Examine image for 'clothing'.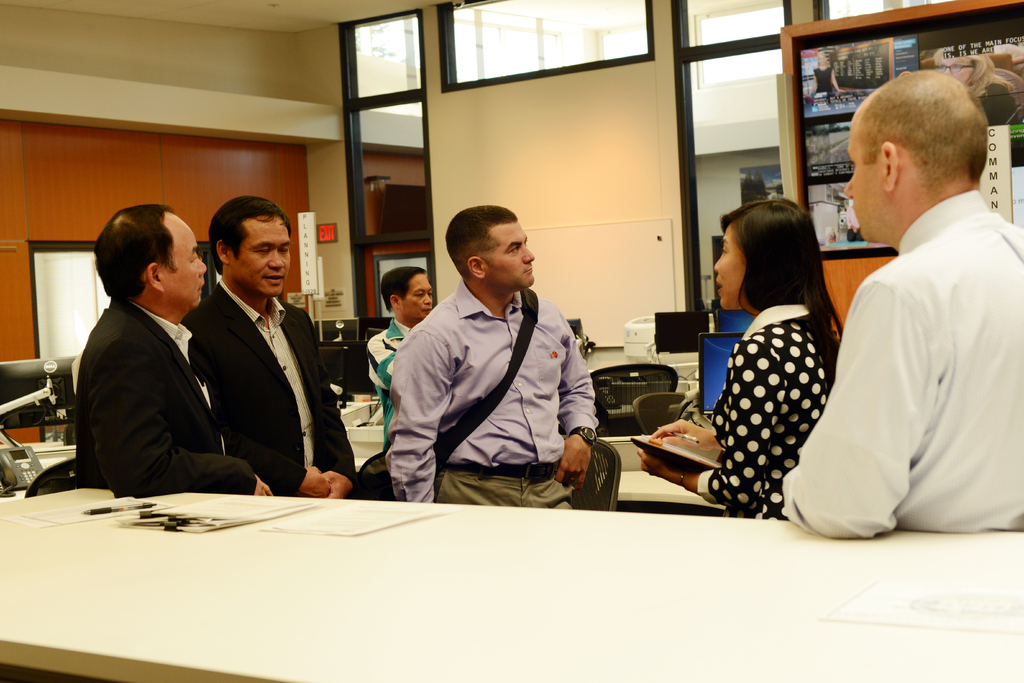
Examination result: (left=73, top=285, right=259, bottom=491).
